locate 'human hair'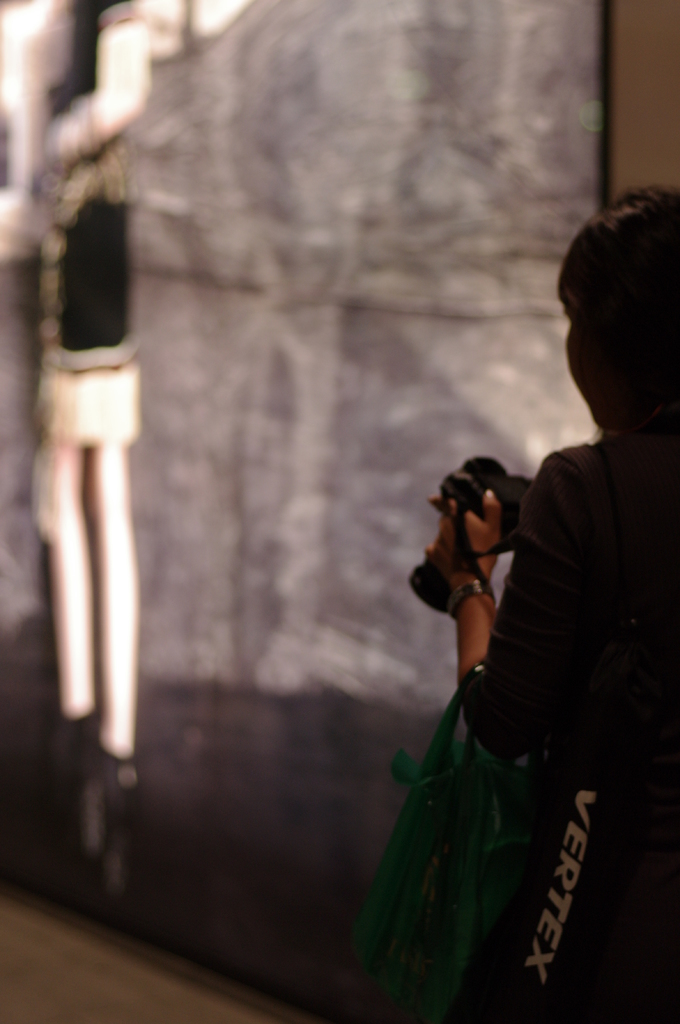
crop(553, 185, 679, 345)
